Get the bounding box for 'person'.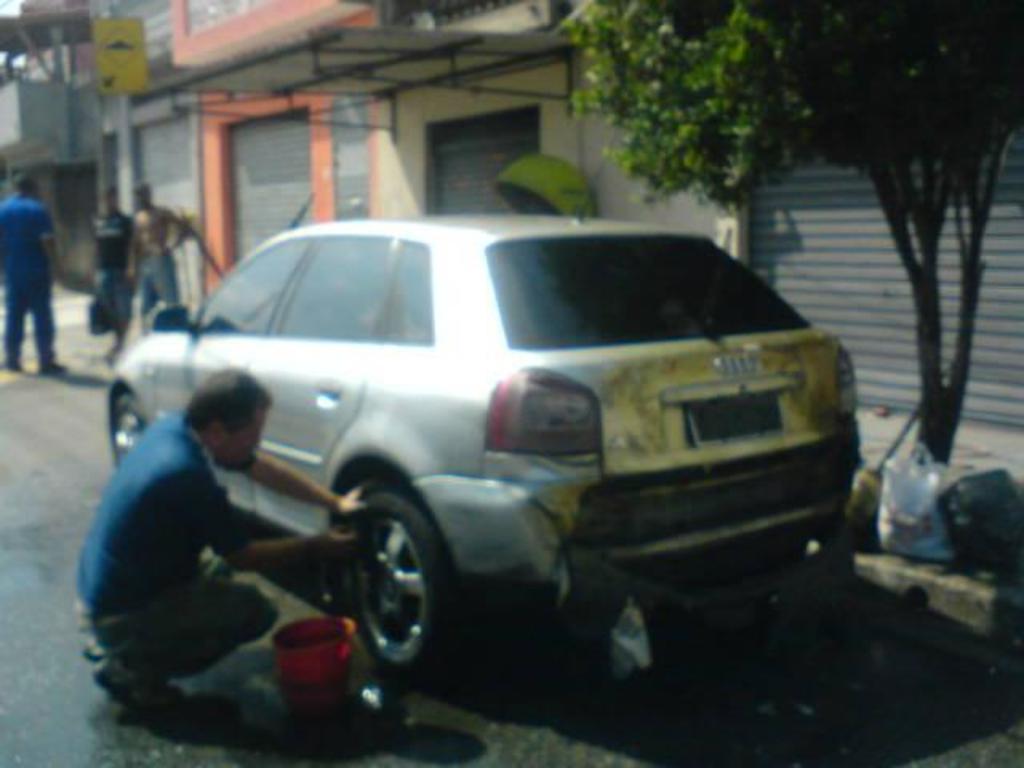
<bbox>70, 370, 366, 718</bbox>.
